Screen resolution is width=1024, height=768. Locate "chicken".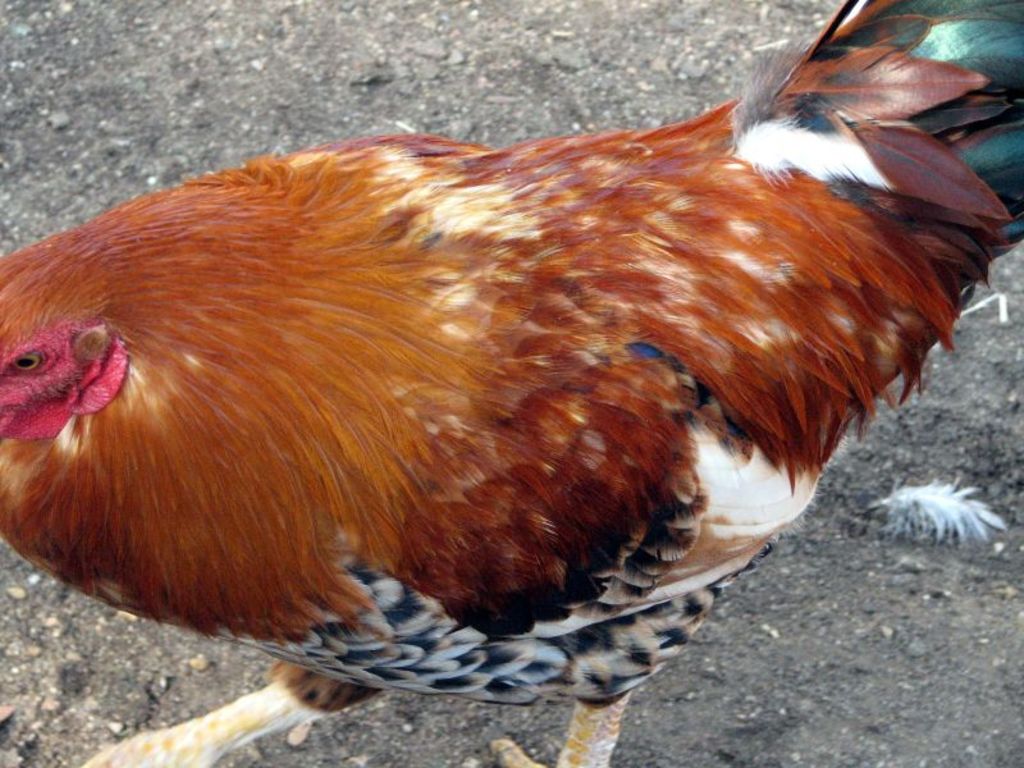
0/1/1018/740.
